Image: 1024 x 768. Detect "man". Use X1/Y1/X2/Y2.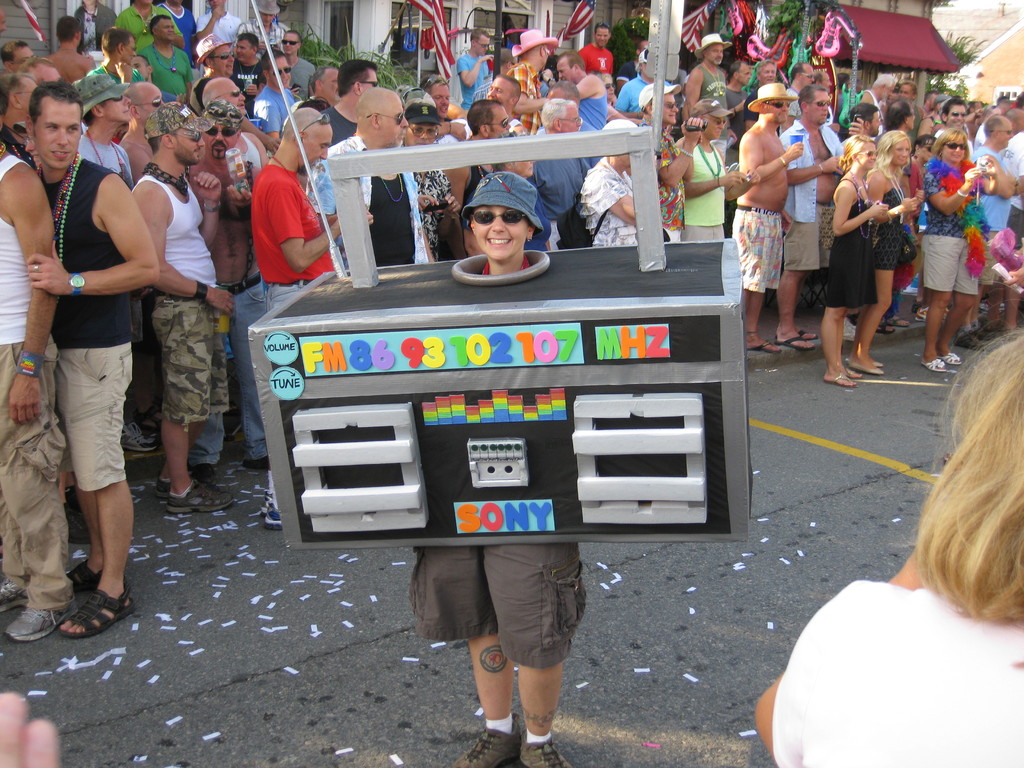
928/90/940/115.
